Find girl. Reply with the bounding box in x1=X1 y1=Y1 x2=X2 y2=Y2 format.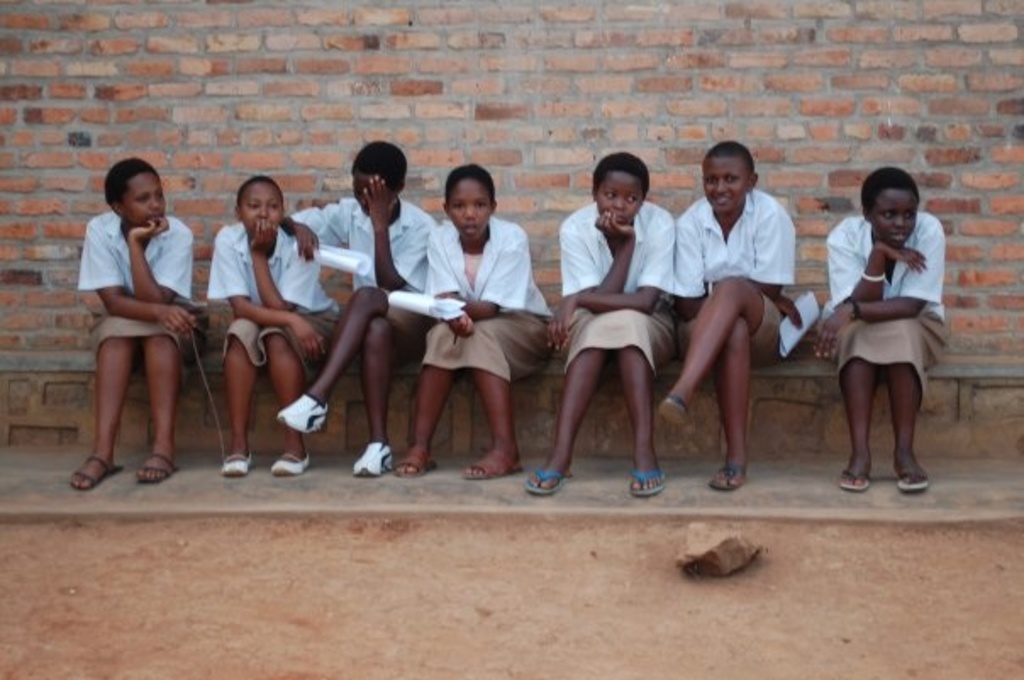
x1=66 y1=158 x2=200 y2=492.
